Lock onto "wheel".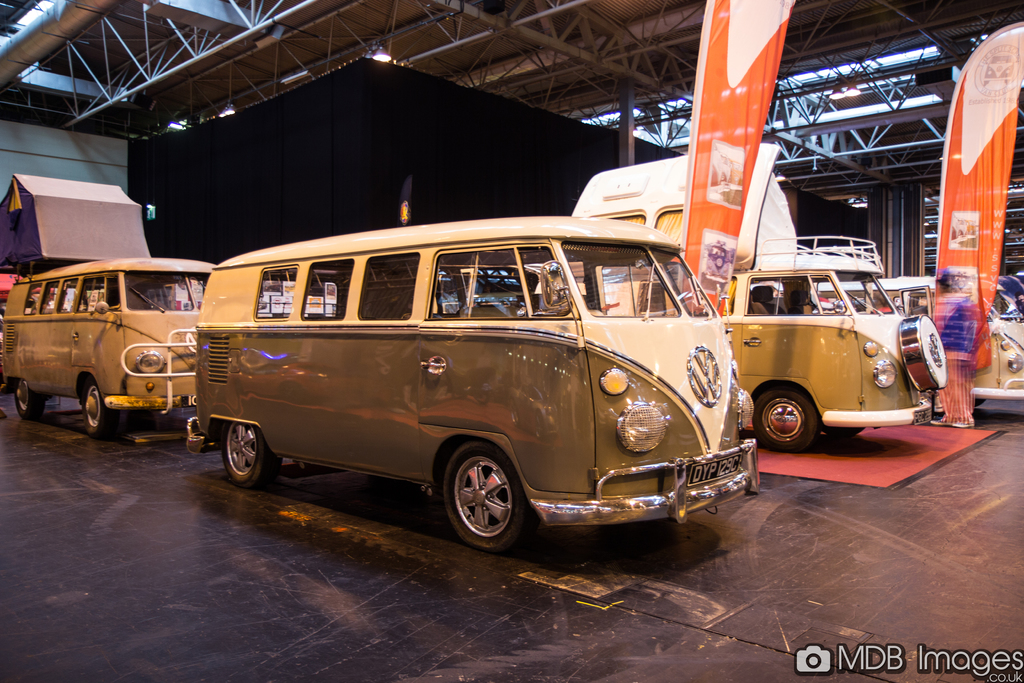
Locked: pyautogui.locateOnScreen(439, 451, 526, 547).
